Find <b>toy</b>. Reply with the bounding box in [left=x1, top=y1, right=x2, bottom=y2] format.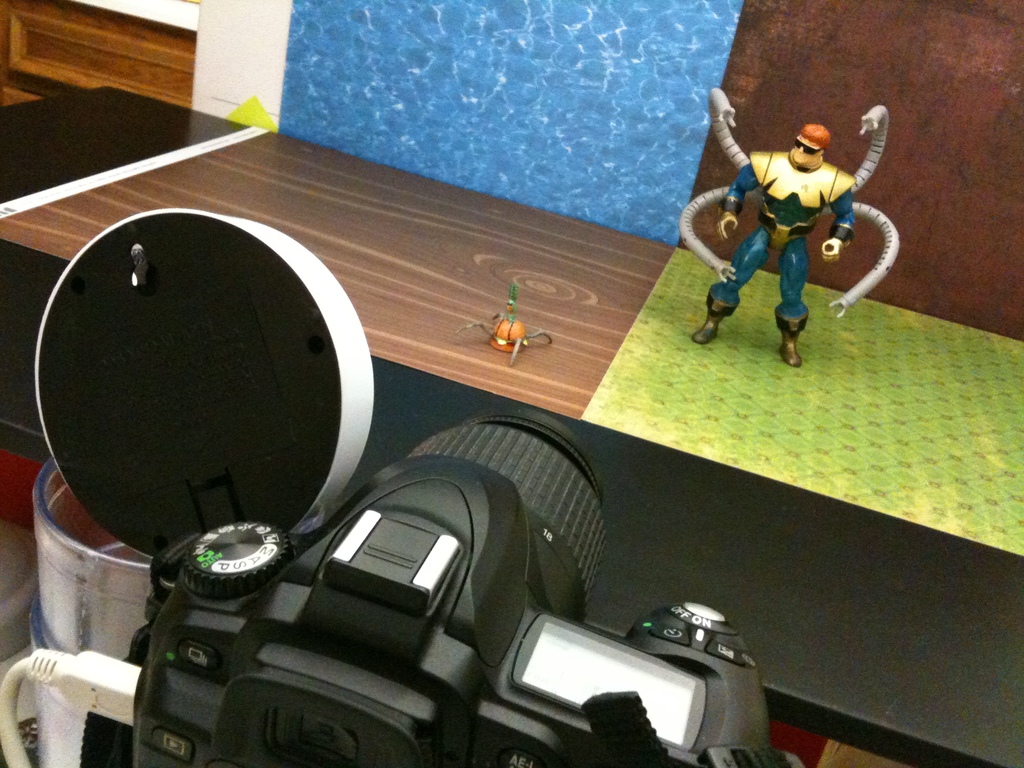
[left=674, top=81, right=904, bottom=375].
